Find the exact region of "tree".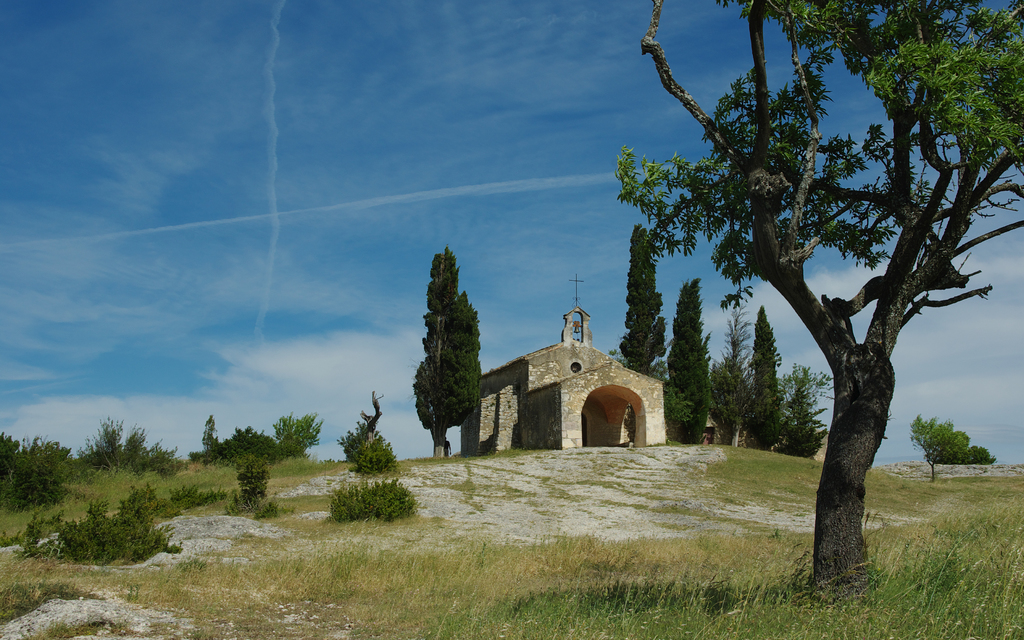
Exact region: detection(228, 459, 278, 523).
